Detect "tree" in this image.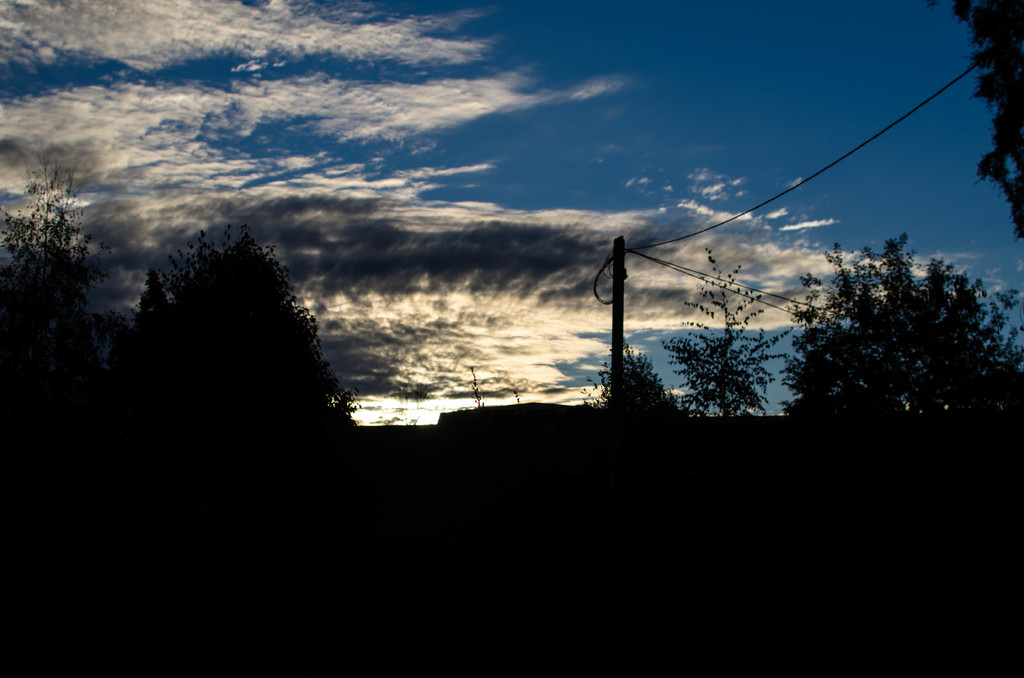
Detection: [586,343,690,441].
